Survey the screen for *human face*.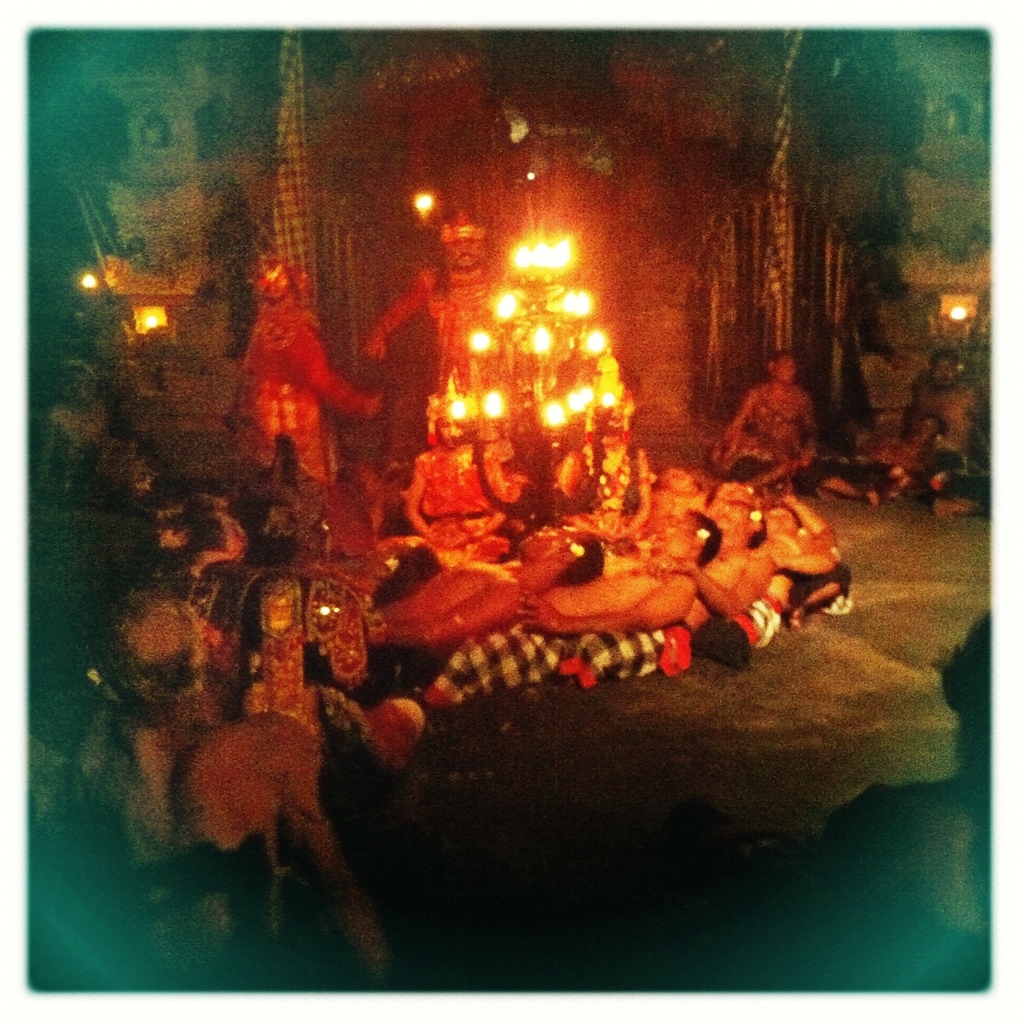
Survey found: (434,411,477,451).
